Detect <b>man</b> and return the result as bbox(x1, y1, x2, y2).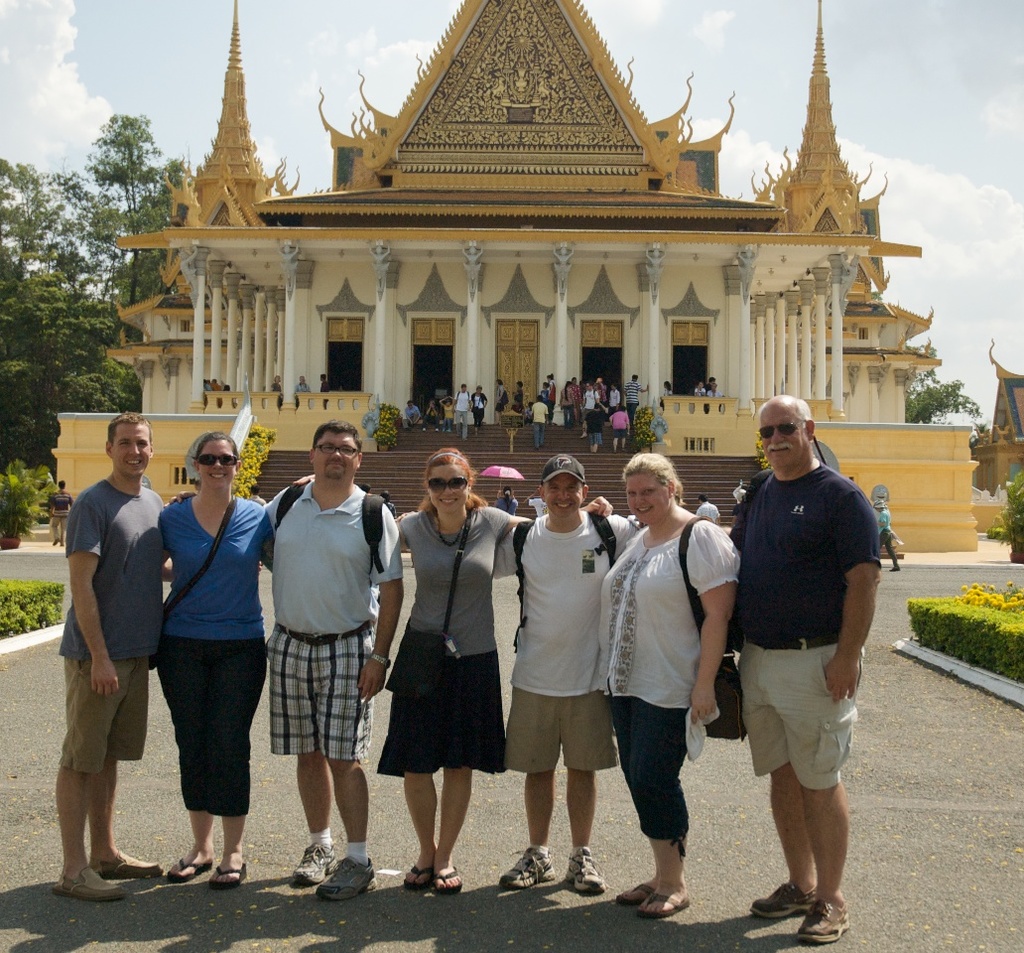
bbox(319, 373, 329, 408).
